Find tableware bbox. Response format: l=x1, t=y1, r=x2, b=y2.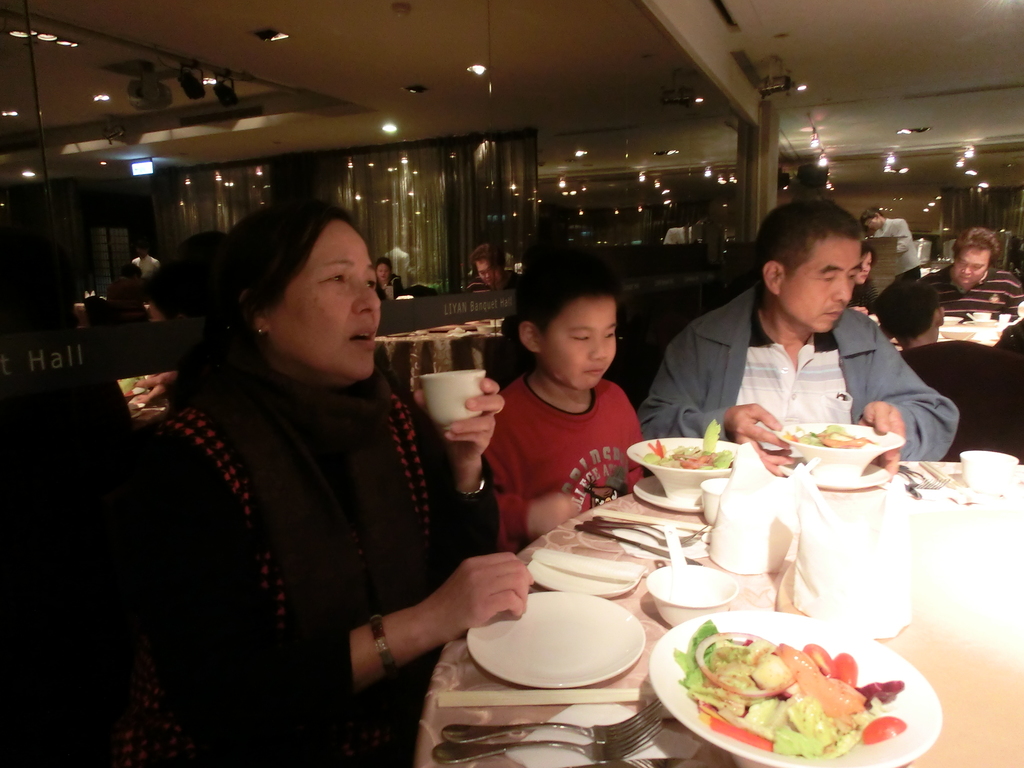
l=433, t=717, r=669, b=757.
